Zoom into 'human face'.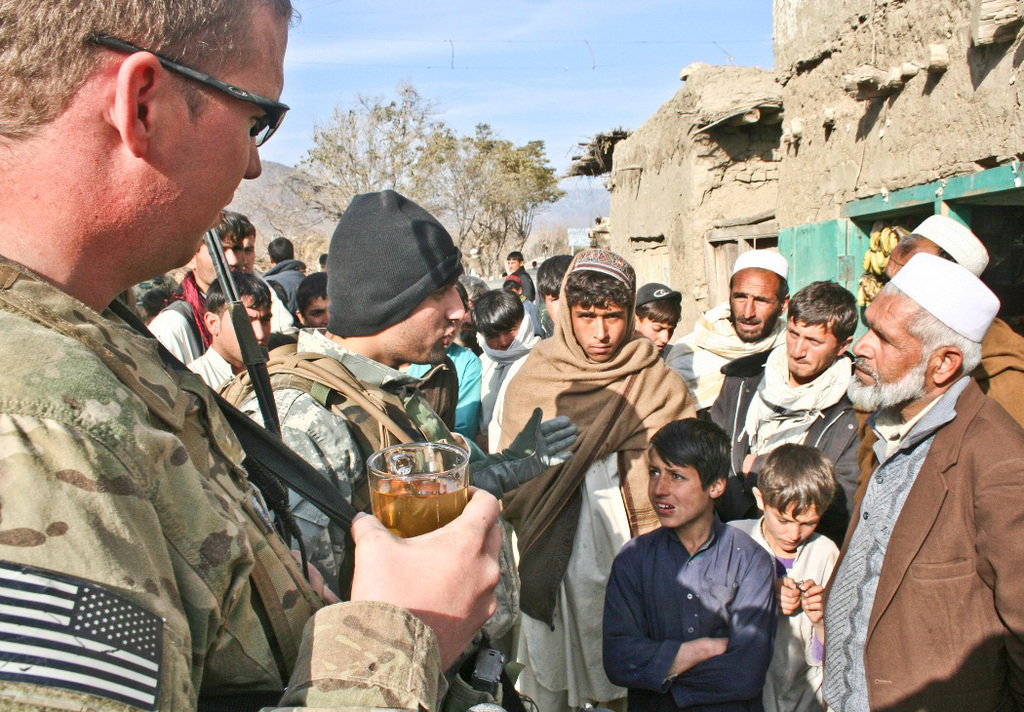
Zoom target: x1=881, y1=235, x2=928, y2=275.
